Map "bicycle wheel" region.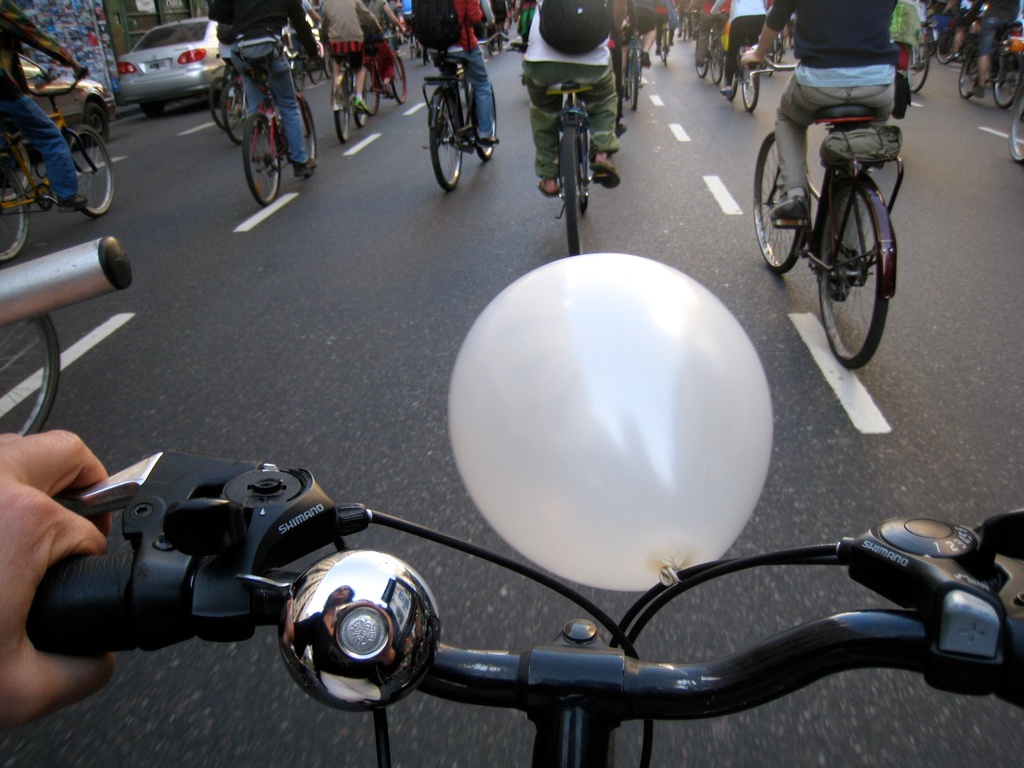
Mapped to {"x1": 908, "y1": 41, "x2": 930, "y2": 94}.
